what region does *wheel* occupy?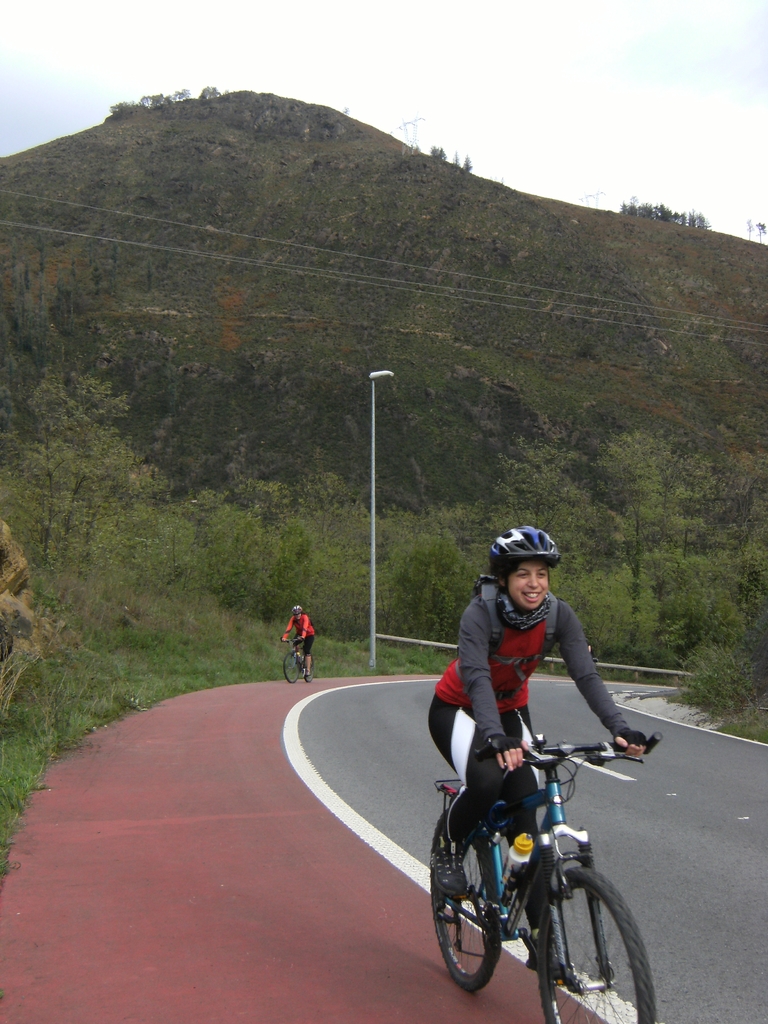
(303,657,316,684).
